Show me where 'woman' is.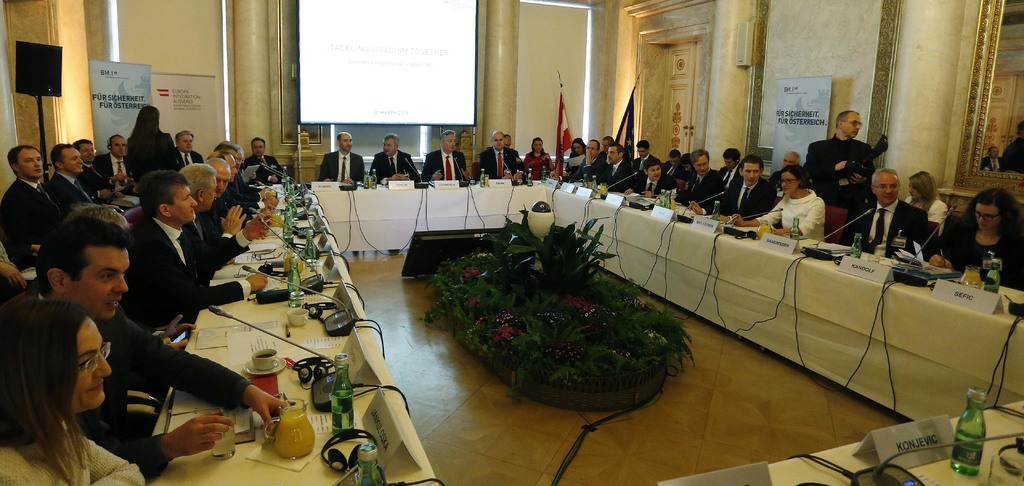
'woman' is at 522 136 557 178.
